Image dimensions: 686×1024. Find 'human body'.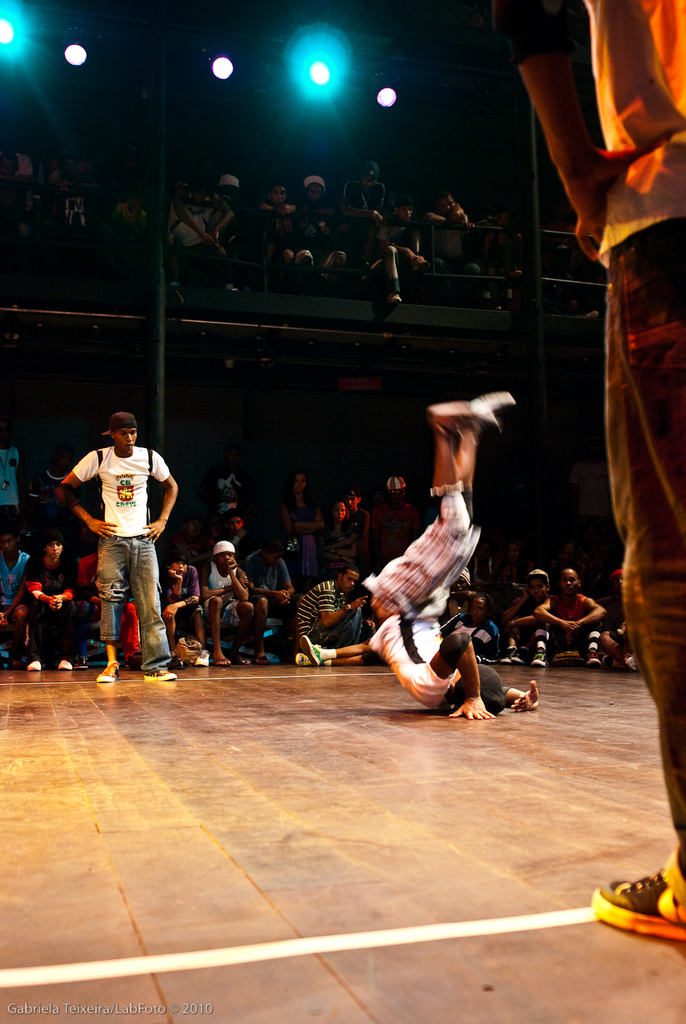
302/159/337/264.
